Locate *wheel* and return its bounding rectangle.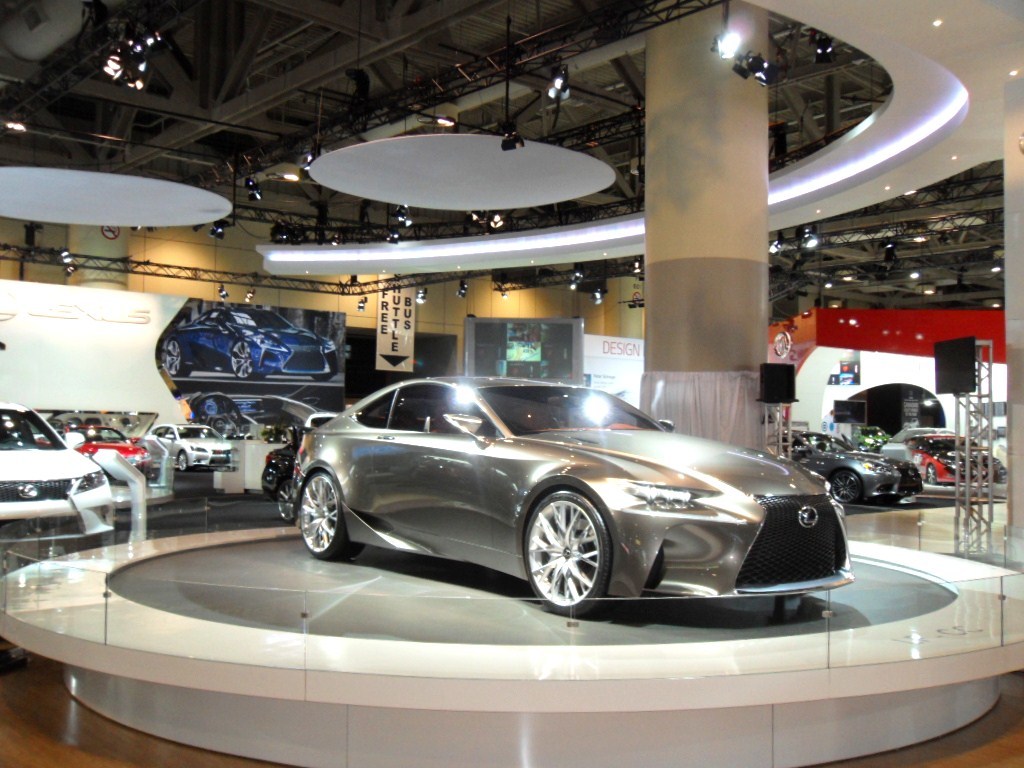
BBox(277, 477, 303, 517).
